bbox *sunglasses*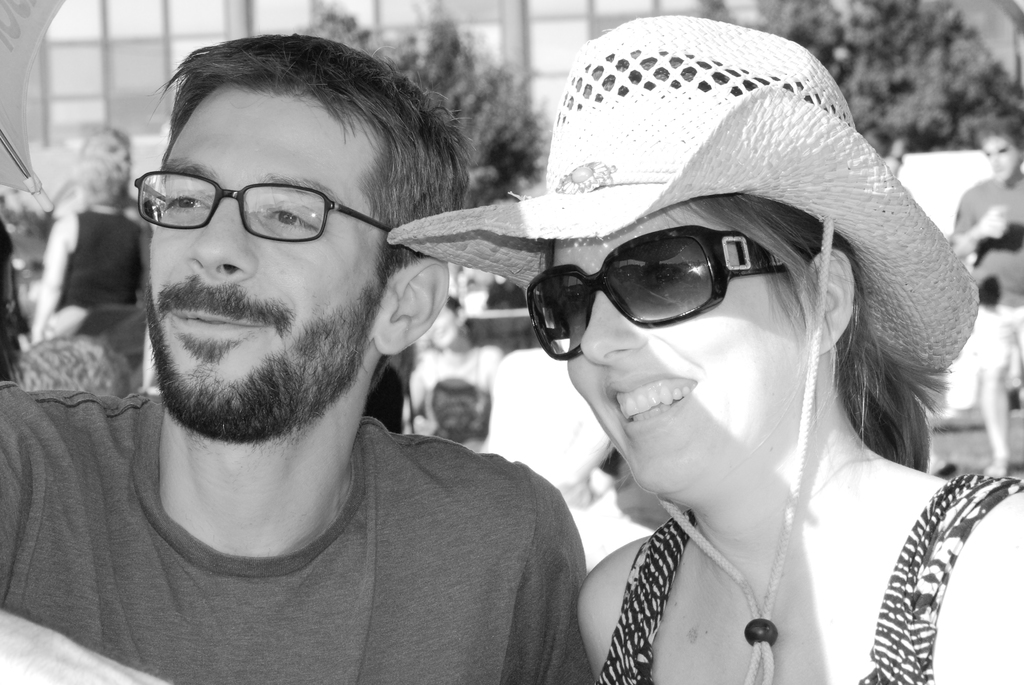
rect(525, 223, 787, 361)
